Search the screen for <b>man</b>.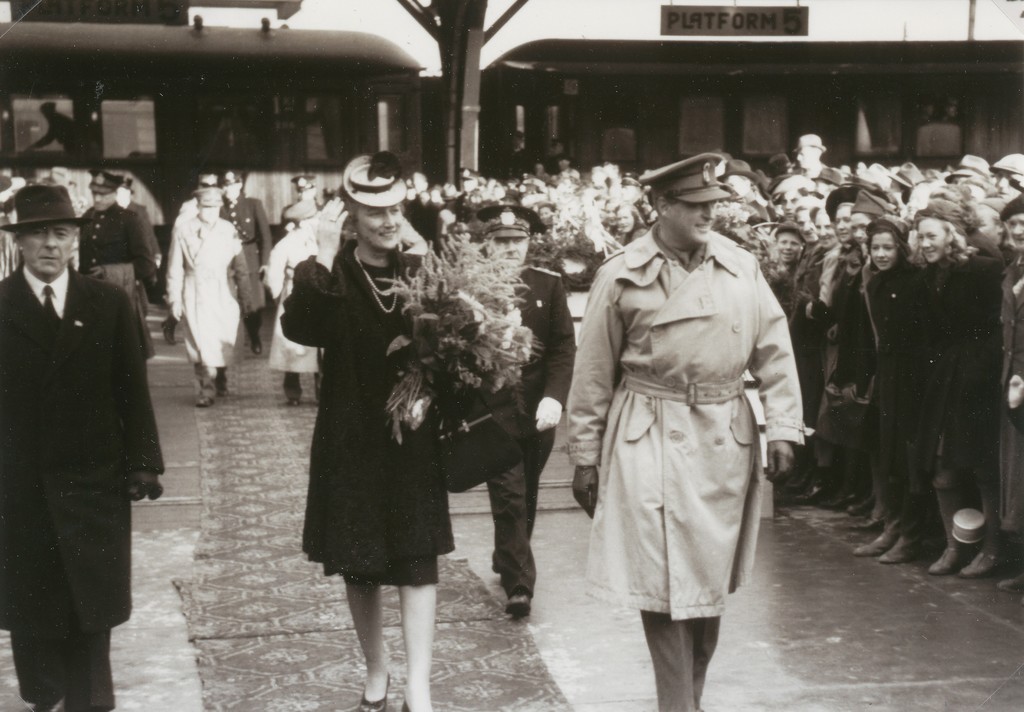
Found at [161, 182, 257, 408].
